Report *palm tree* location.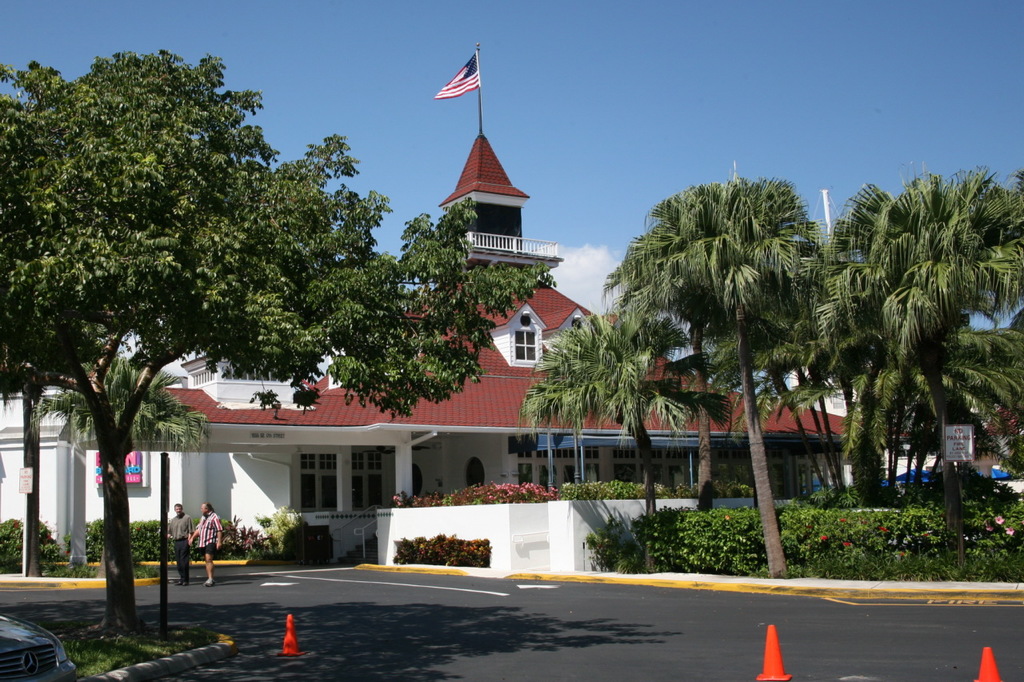
Report: {"x1": 911, "y1": 172, "x2": 1019, "y2": 279}.
